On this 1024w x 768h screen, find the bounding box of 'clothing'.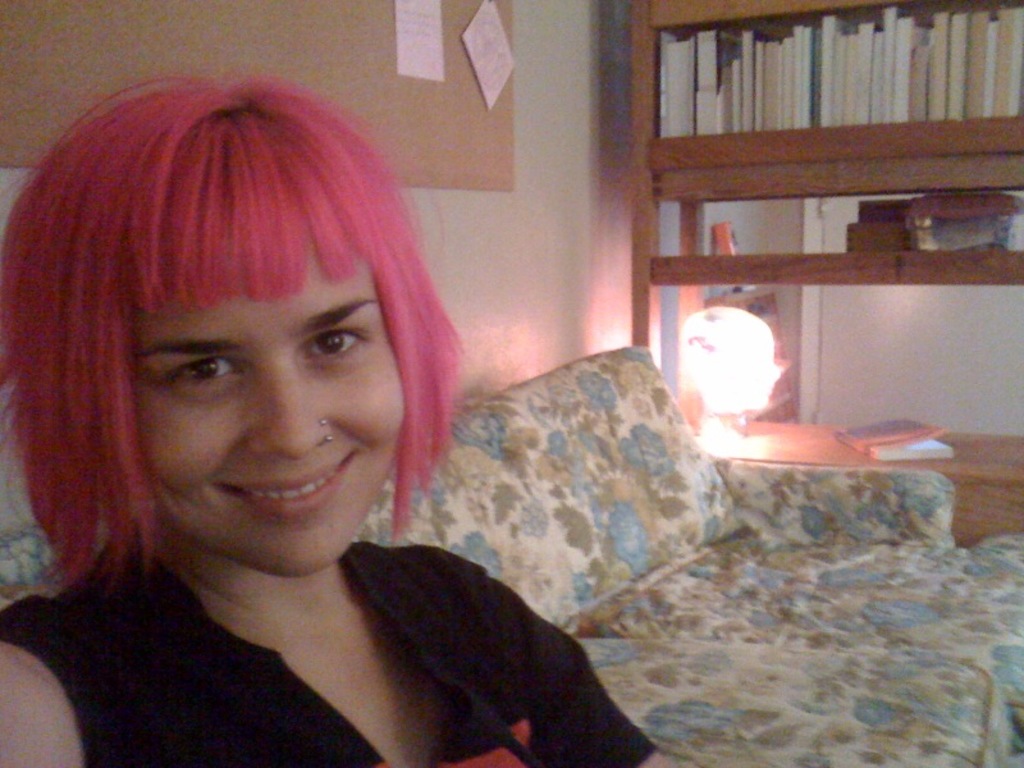
Bounding box: Rect(4, 495, 727, 763).
